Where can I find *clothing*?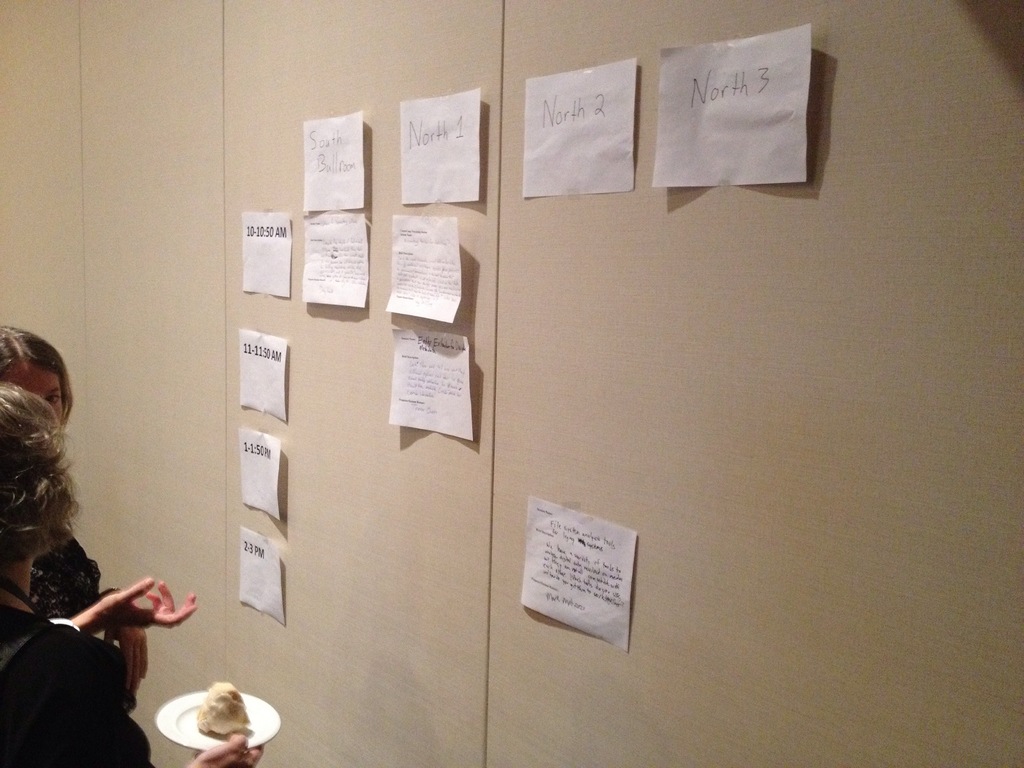
You can find it at box(0, 596, 156, 766).
